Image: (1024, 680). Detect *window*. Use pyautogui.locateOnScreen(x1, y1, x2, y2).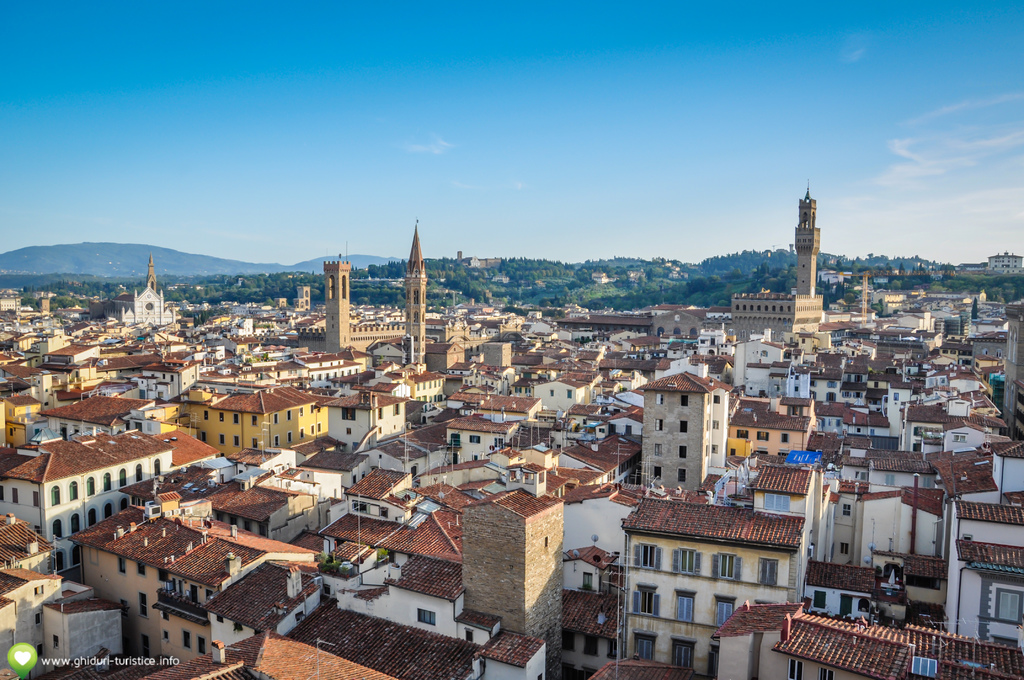
pyautogui.locateOnScreen(415, 608, 436, 625).
